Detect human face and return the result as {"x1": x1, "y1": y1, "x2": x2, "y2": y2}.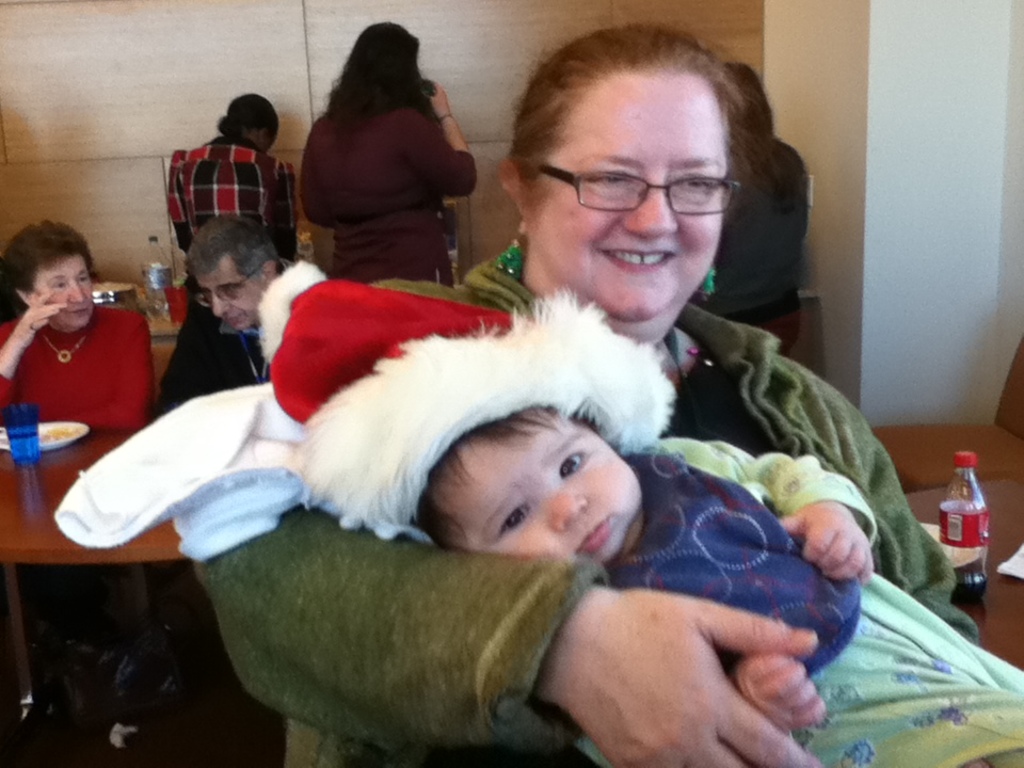
{"x1": 195, "y1": 256, "x2": 260, "y2": 329}.
